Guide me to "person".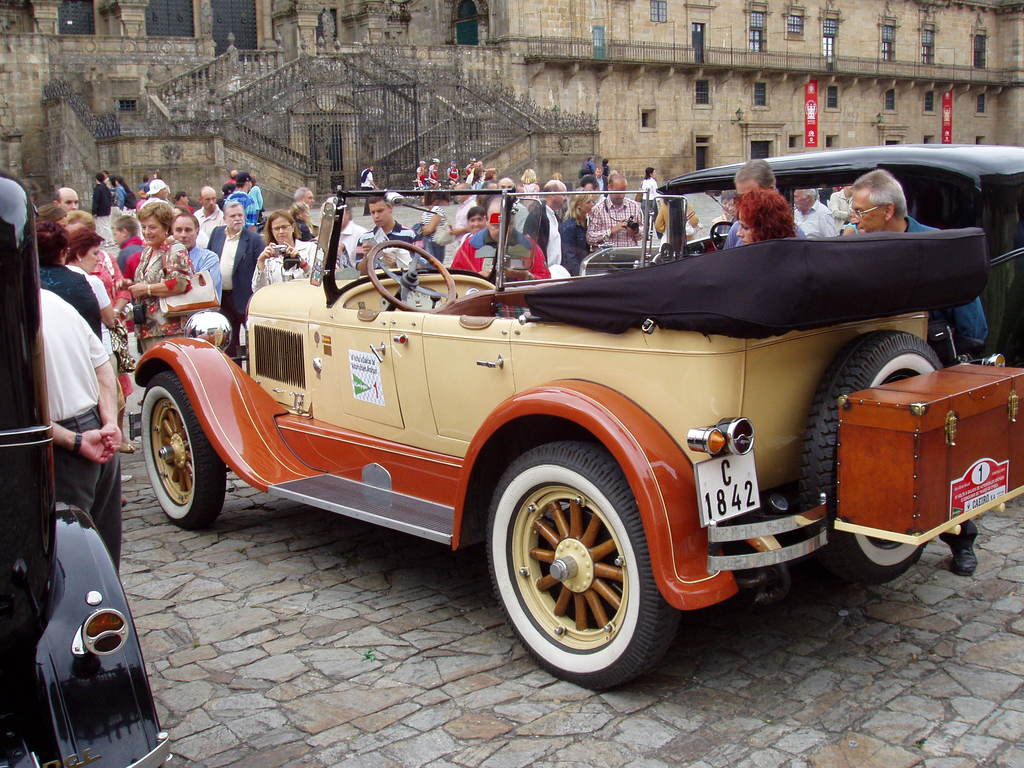
Guidance: {"left": 126, "top": 194, "right": 199, "bottom": 369}.
